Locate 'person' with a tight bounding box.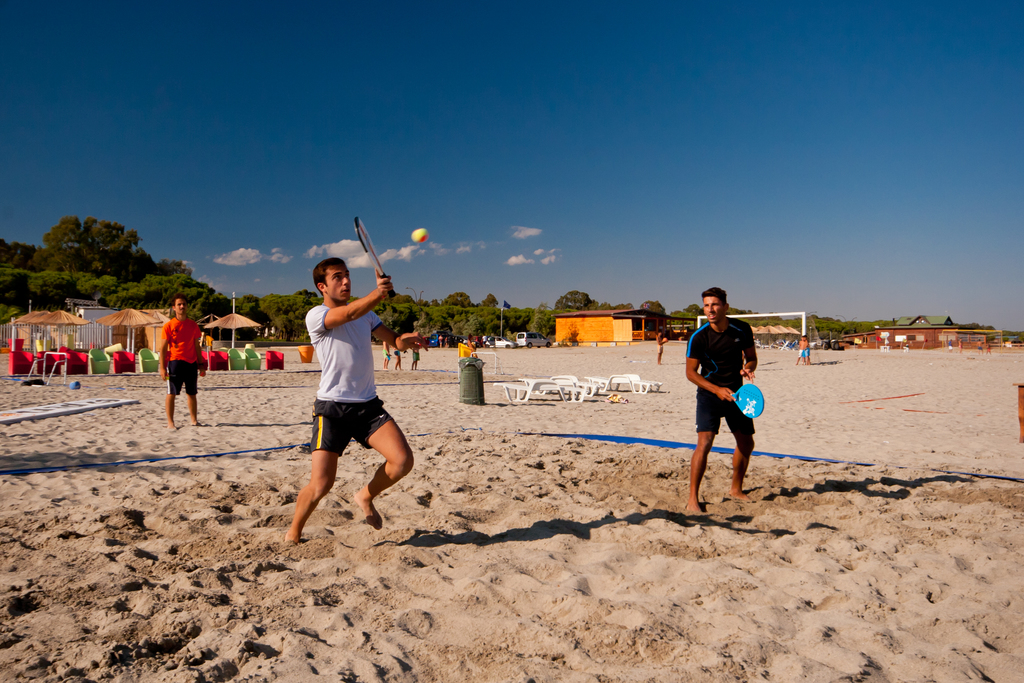
Rect(681, 283, 757, 511).
